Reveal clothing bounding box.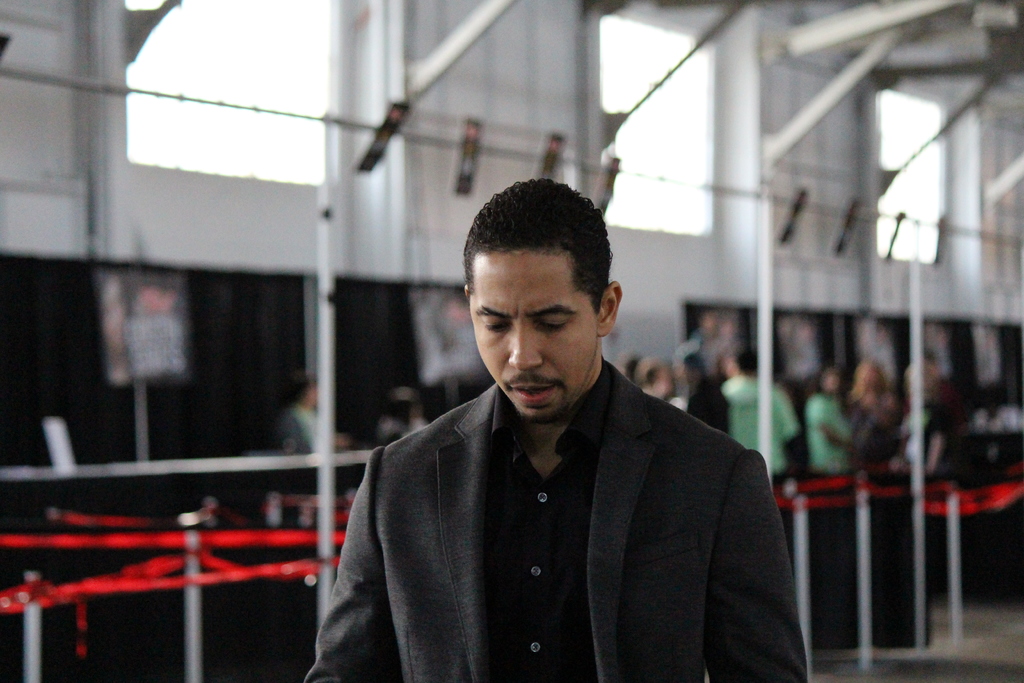
Revealed: {"left": 850, "top": 396, "right": 899, "bottom": 477}.
